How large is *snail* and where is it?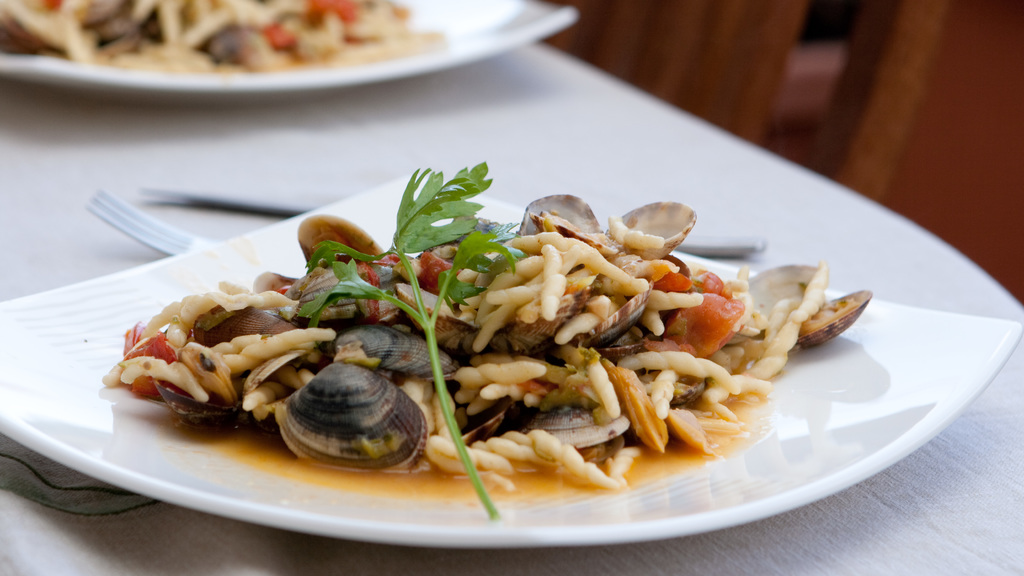
Bounding box: <region>729, 259, 830, 340</region>.
